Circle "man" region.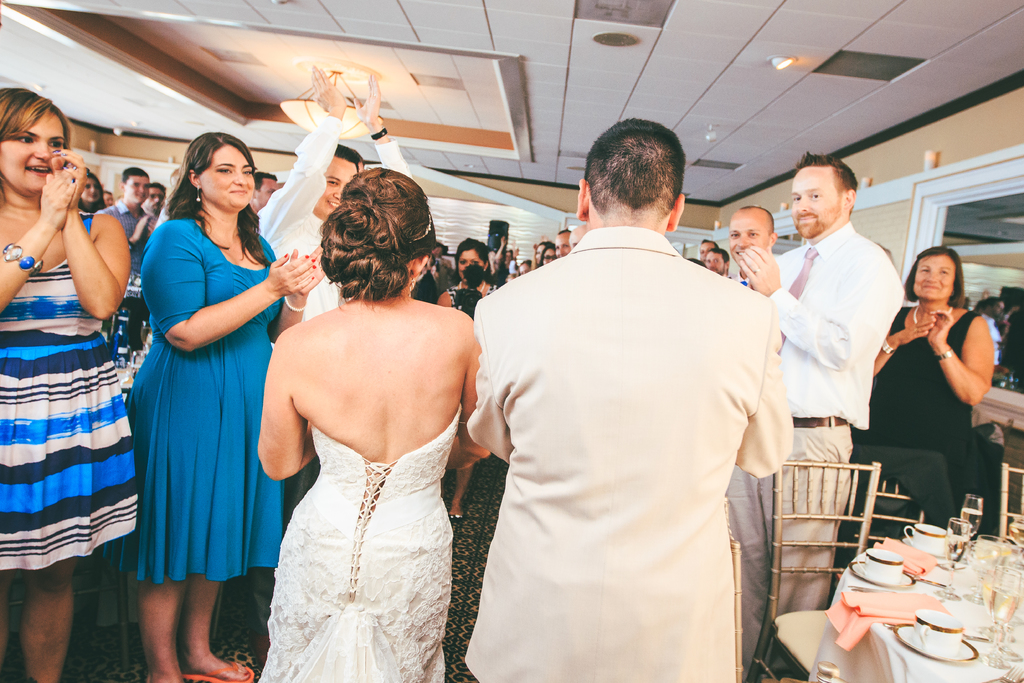
Region: x1=253, y1=173, x2=283, y2=210.
